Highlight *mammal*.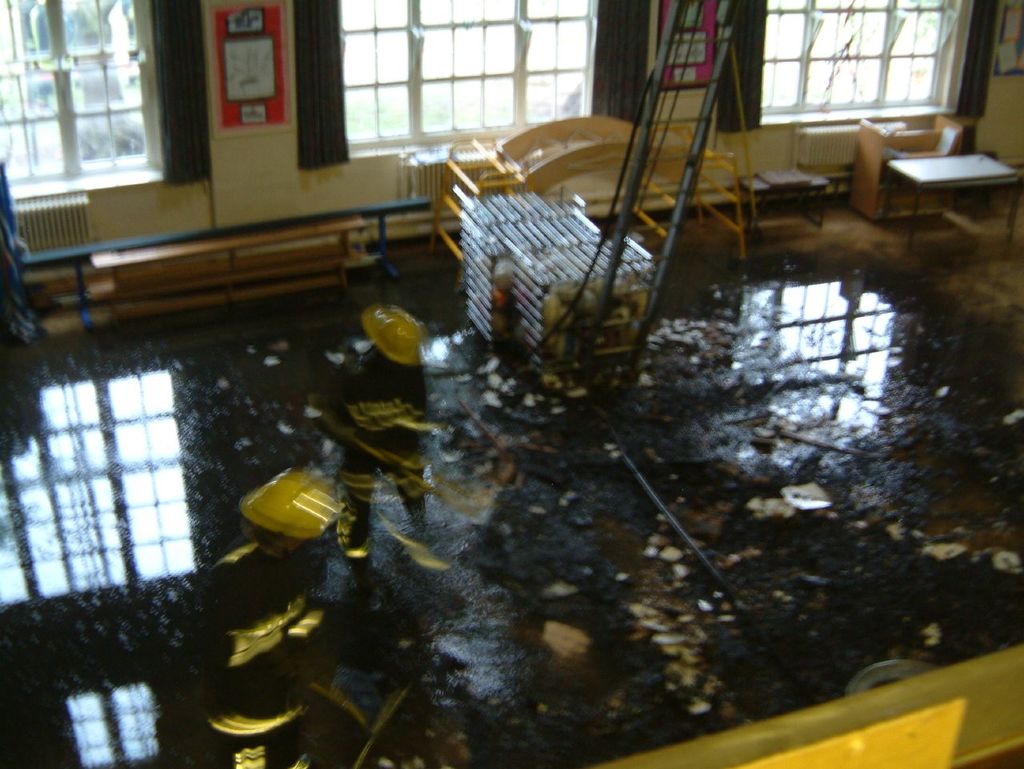
Highlighted region: x1=314 y1=350 x2=426 y2=561.
